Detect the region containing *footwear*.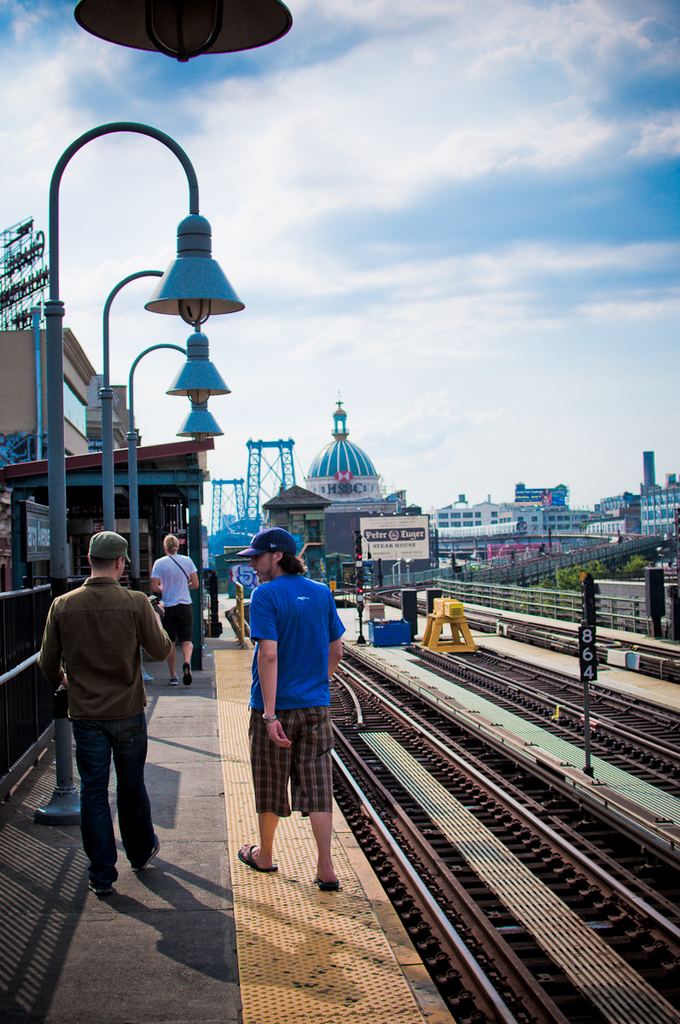
crop(183, 663, 195, 688).
